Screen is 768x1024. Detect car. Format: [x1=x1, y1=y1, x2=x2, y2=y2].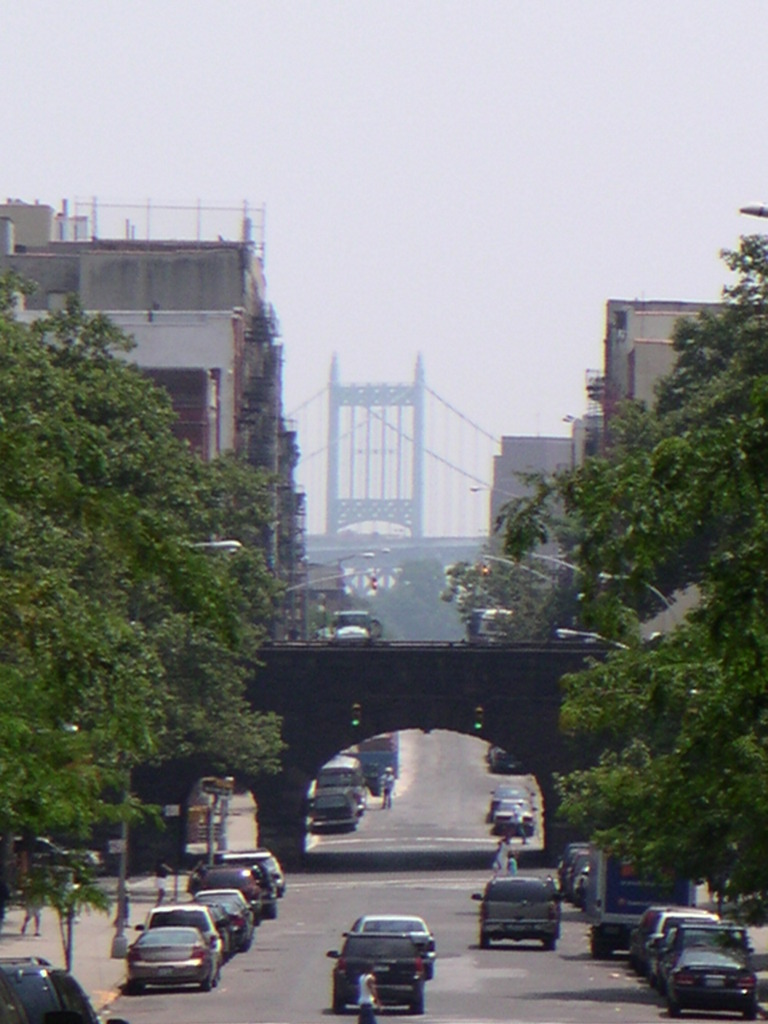
[x1=653, y1=919, x2=758, y2=1012].
